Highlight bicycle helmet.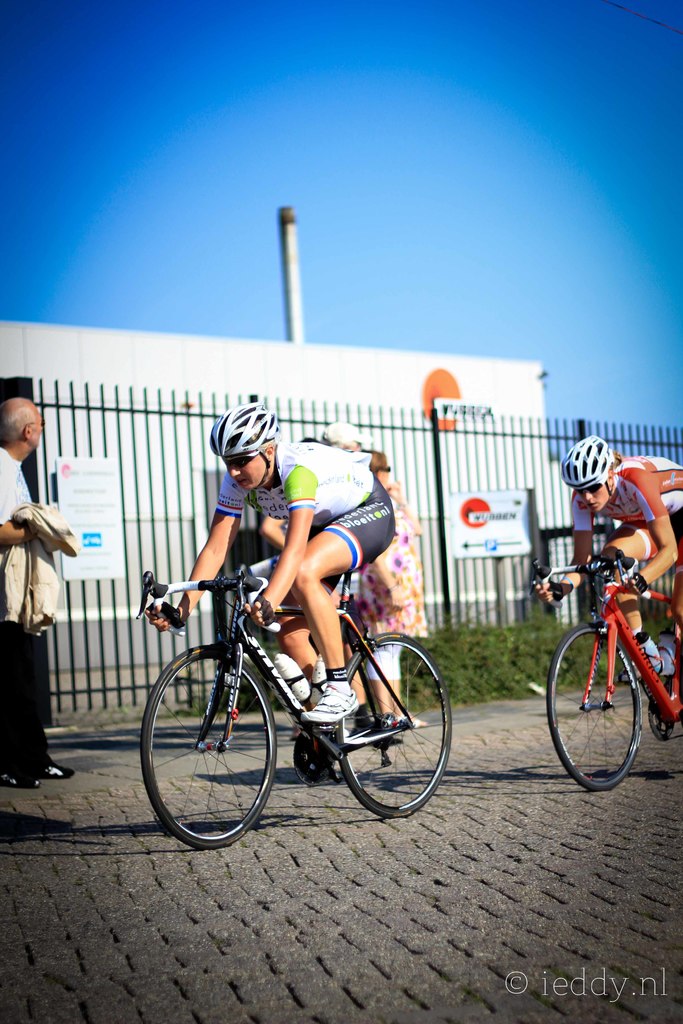
Highlighted region: 563,433,617,493.
